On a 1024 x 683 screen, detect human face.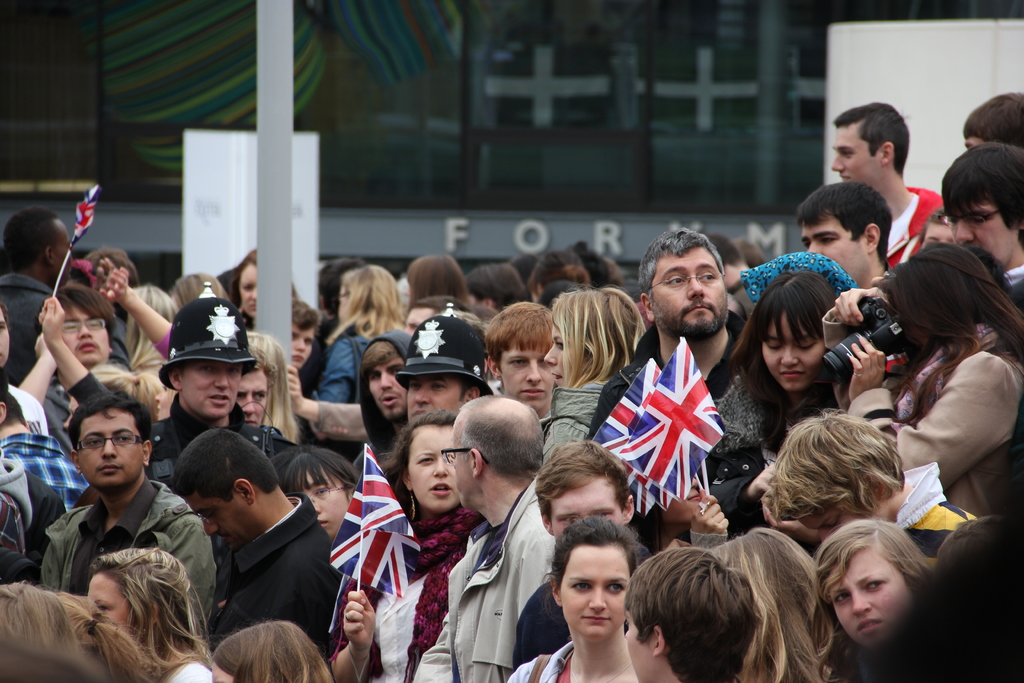
bbox(561, 545, 630, 644).
